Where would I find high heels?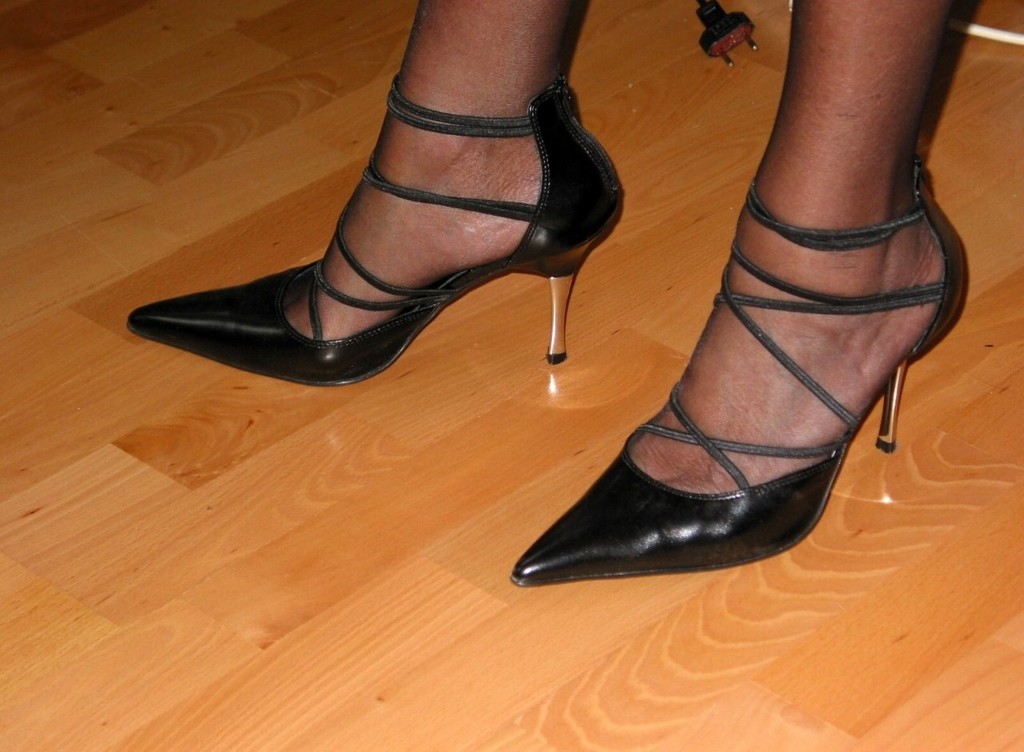
At (x1=122, y1=79, x2=626, y2=393).
